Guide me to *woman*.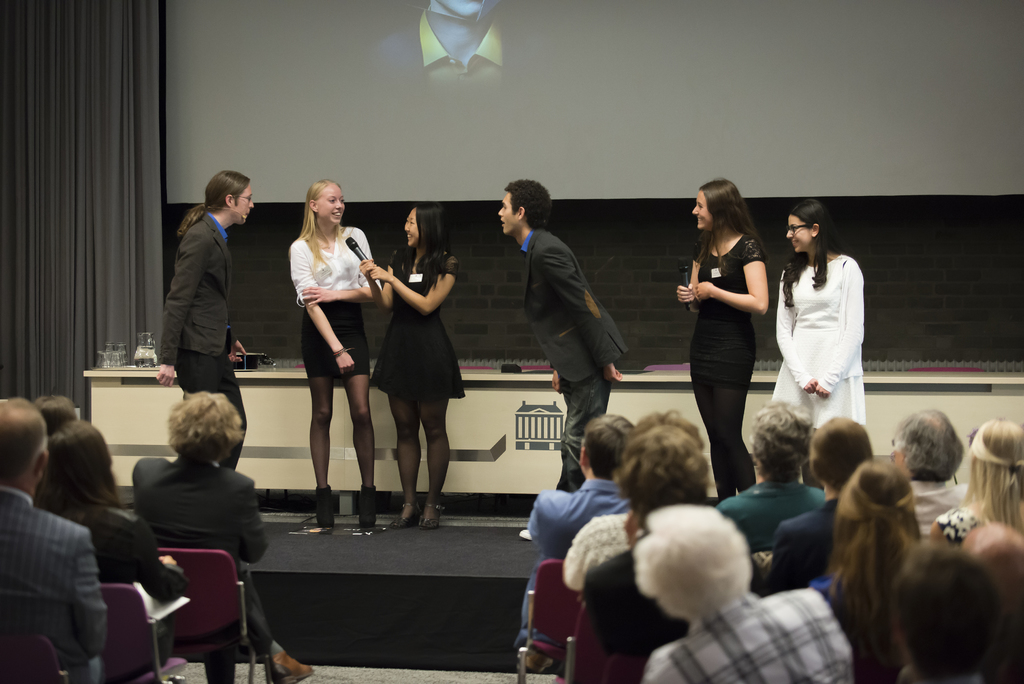
Guidance: 927,414,1023,552.
